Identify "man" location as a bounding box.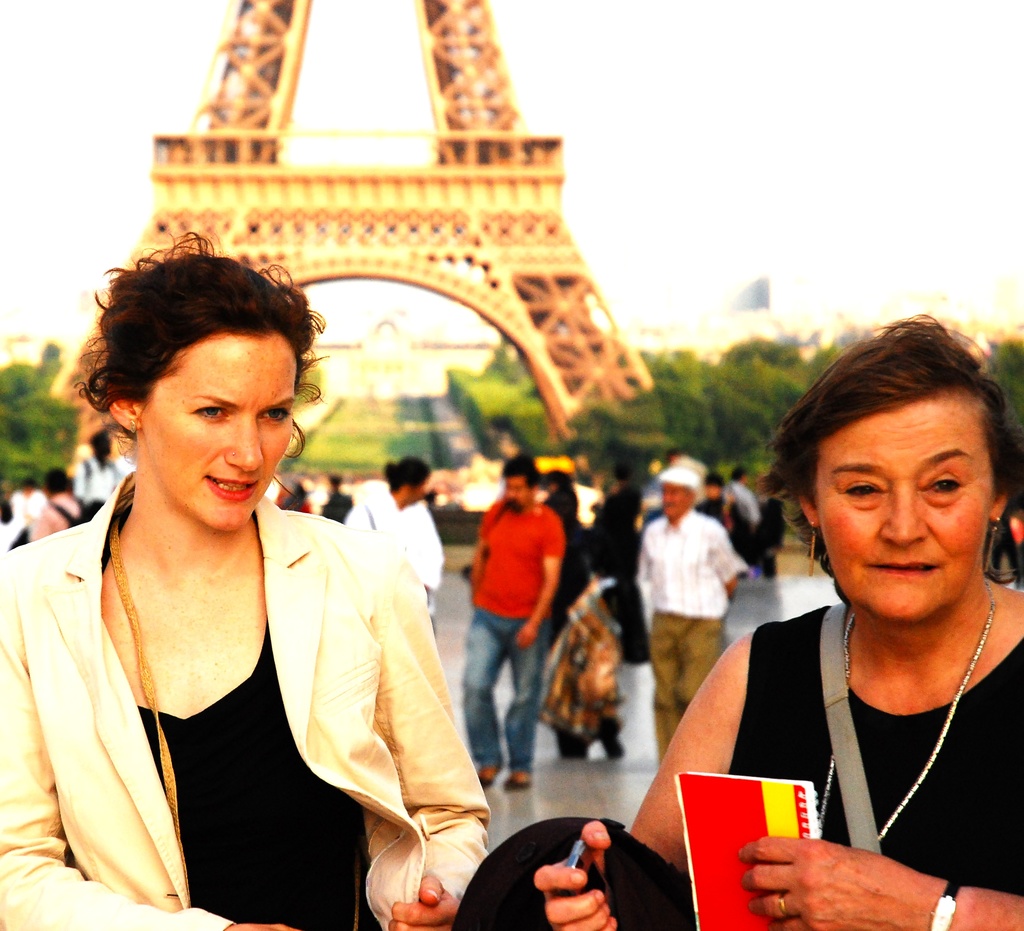
x1=631 y1=465 x2=742 y2=752.
